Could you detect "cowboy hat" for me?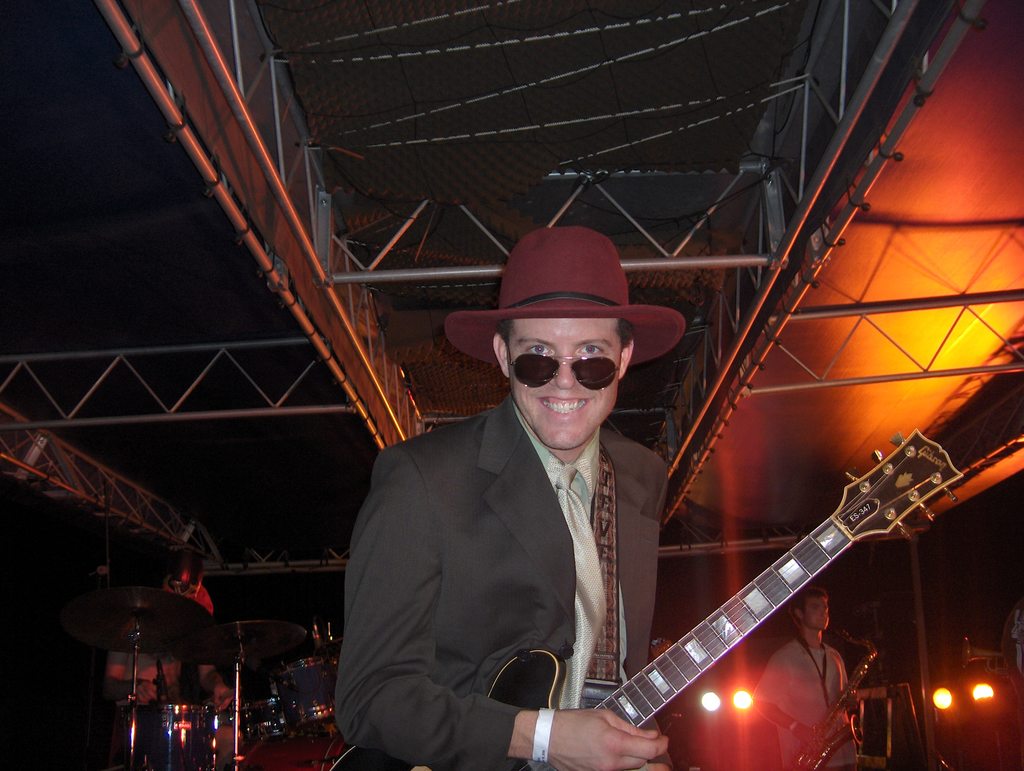
Detection result: 431 222 662 380.
